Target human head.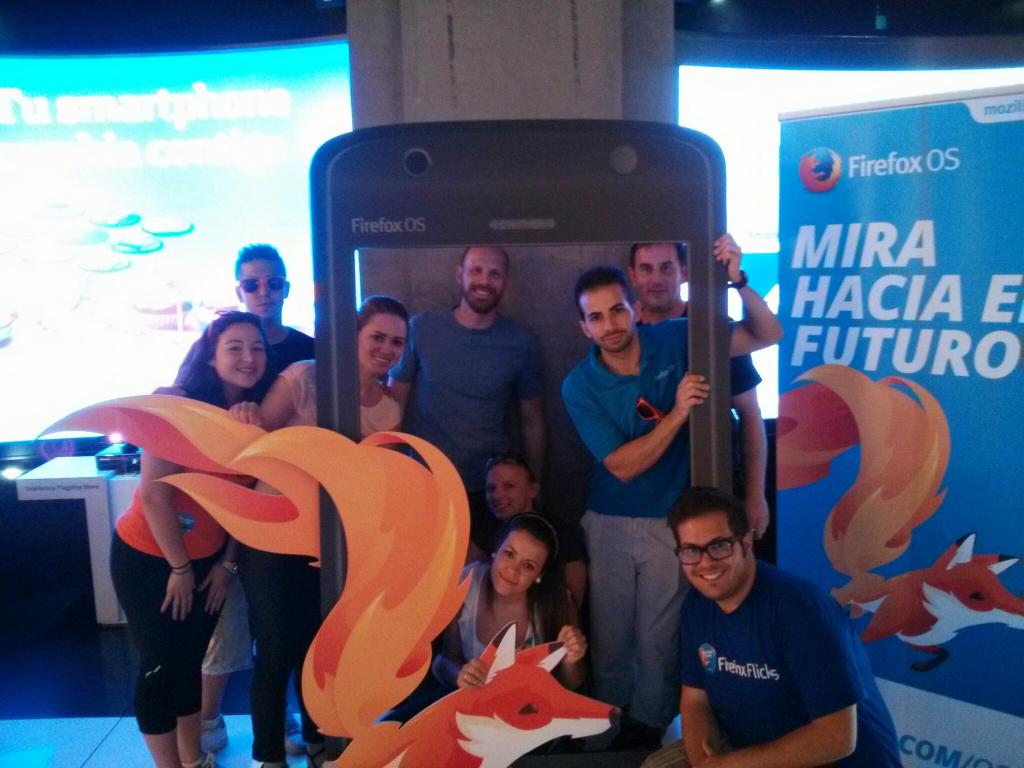
Target region: x1=483 y1=456 x2=541 y2=520.
